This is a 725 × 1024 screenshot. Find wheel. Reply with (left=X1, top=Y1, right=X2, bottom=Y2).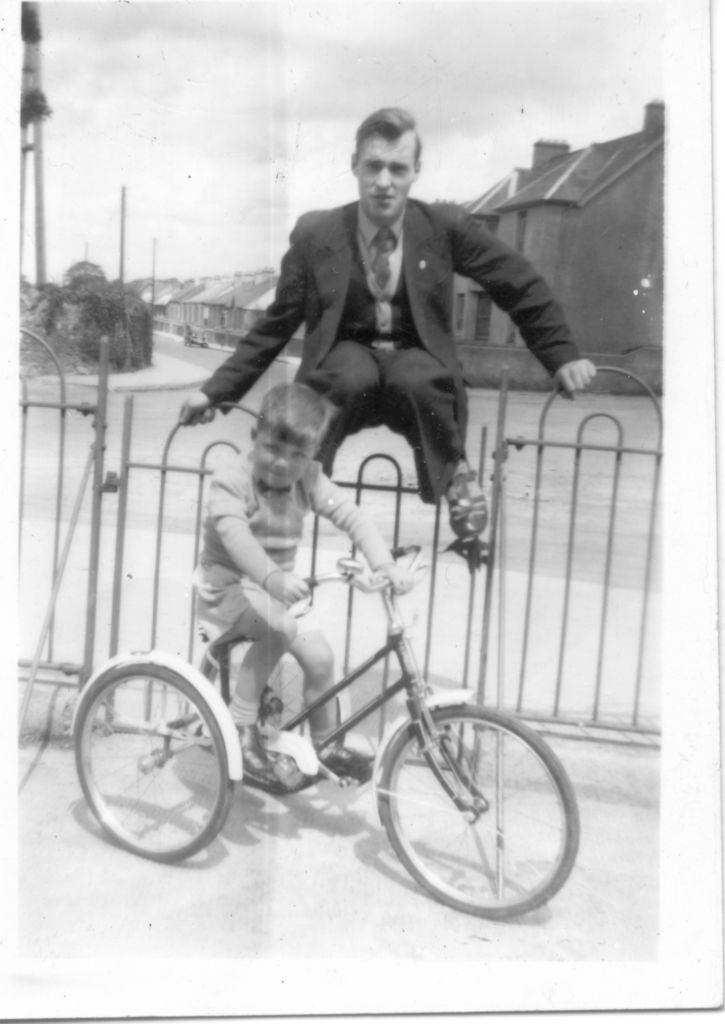
(left=380, top=708, right=578, bottom=918).
